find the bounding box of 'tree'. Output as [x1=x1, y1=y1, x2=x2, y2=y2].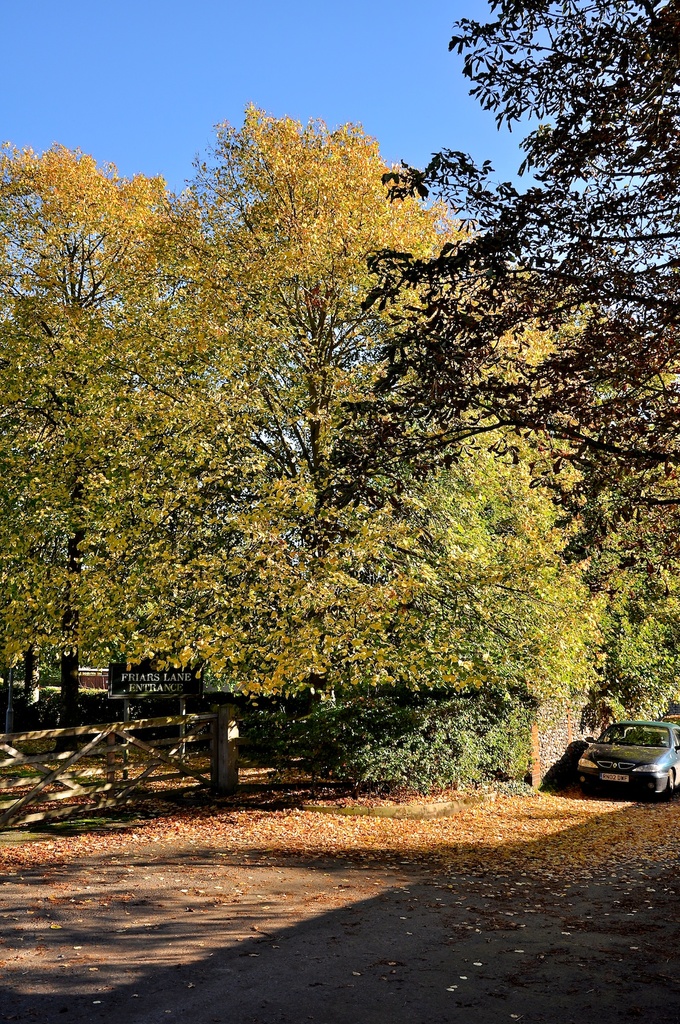
[x1=0, y1=141, x2=239, y2=729].
